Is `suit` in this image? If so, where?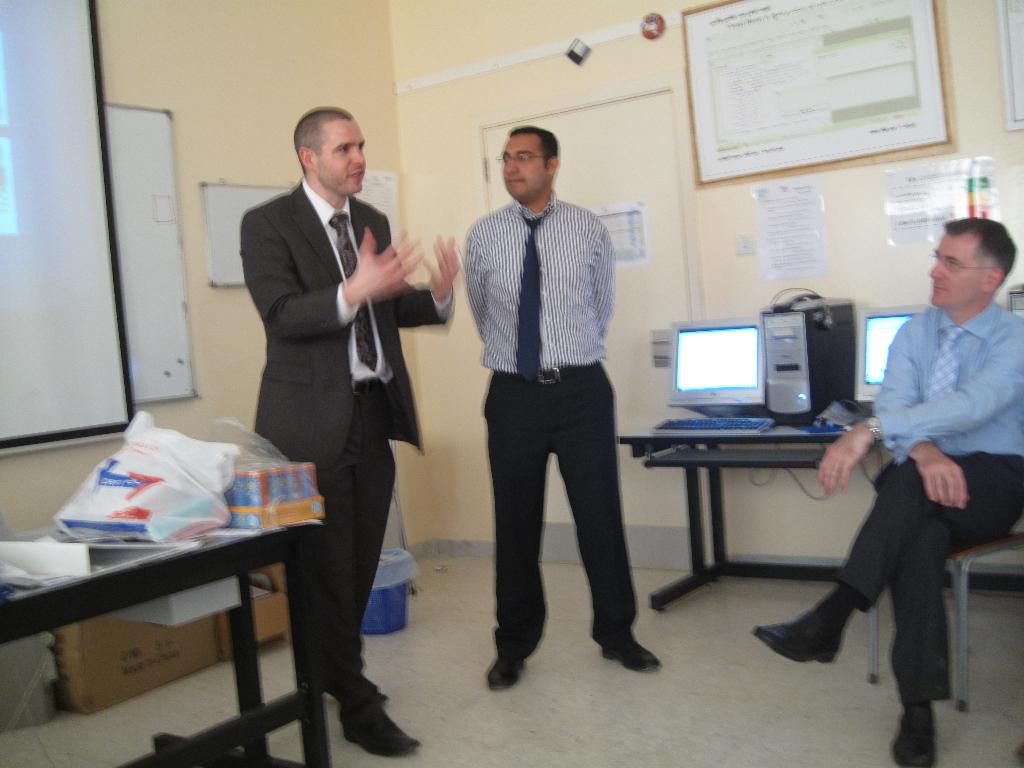
Yes, at box(227, 124, 428, 701).
